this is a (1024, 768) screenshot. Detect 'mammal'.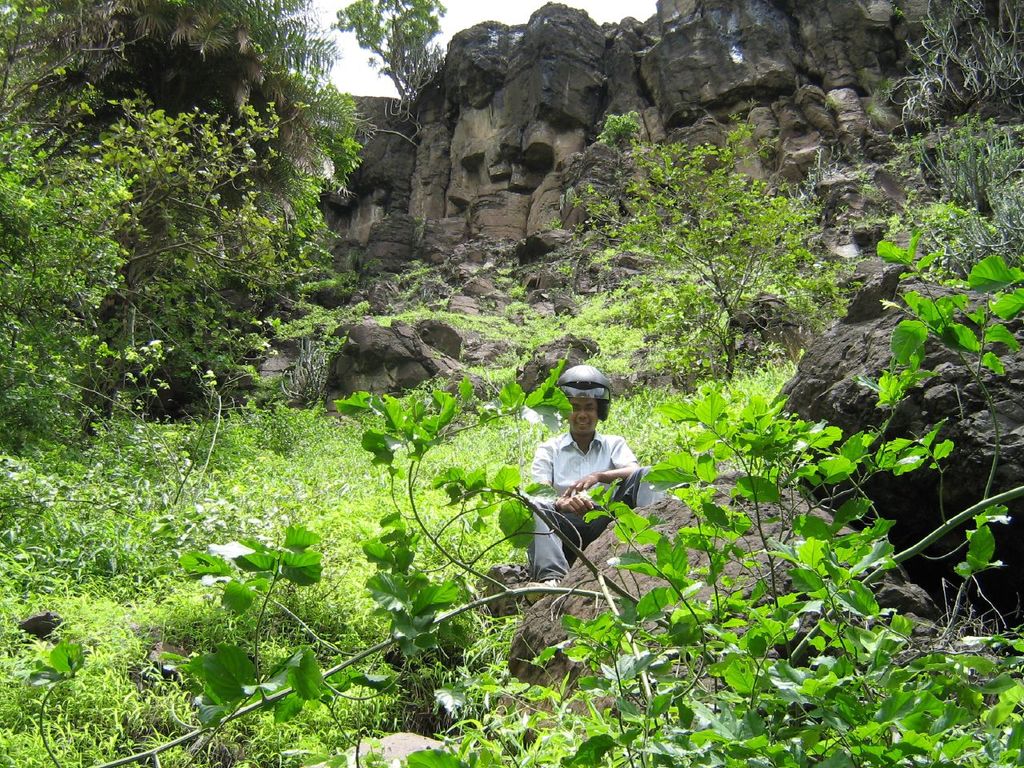
{"x1": 523, "y1": 368, "x2": 647, "y2": 574}.
